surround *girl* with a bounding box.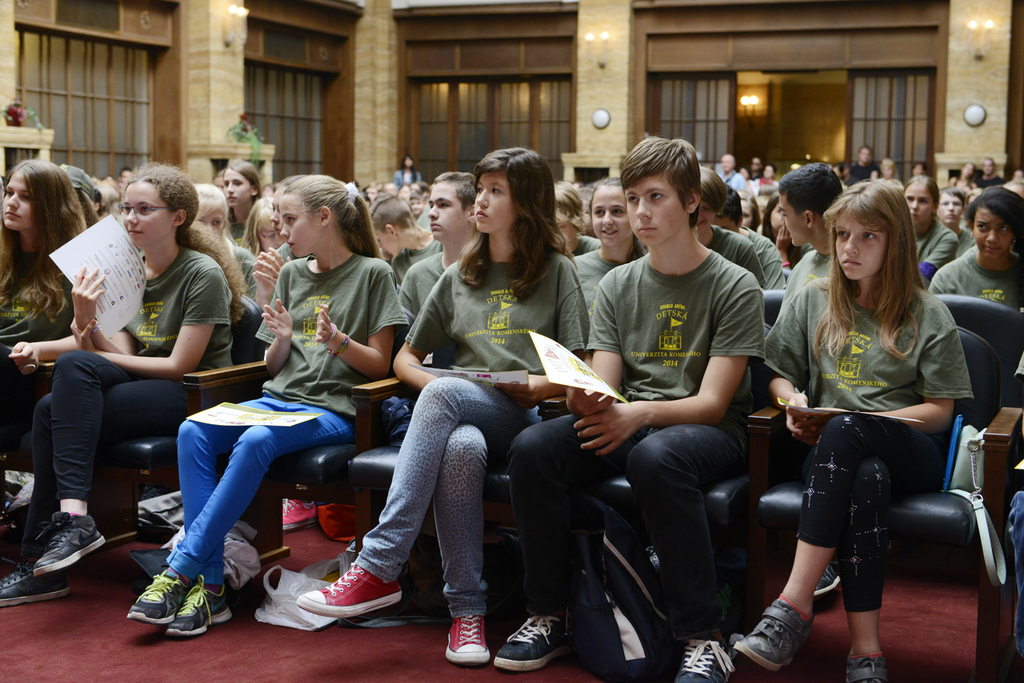
box=[0, 157, 88, 500].
